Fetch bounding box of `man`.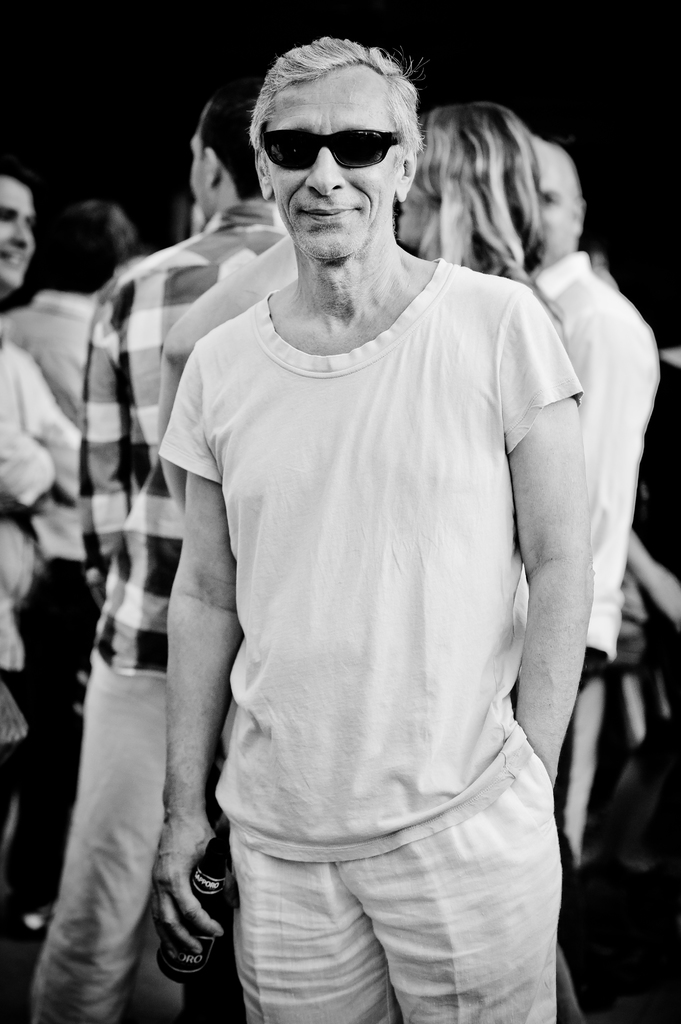
Bbox: (left=143, top=35, right=577, bottom=1023).
